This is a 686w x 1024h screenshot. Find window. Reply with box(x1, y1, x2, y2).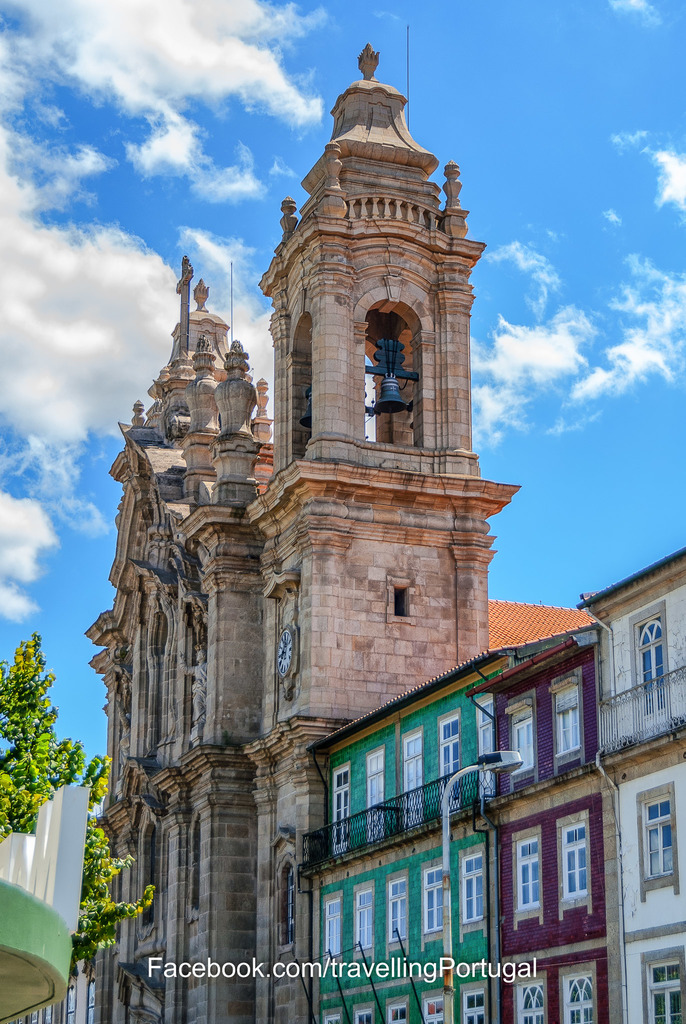
box(322, 889, 342, 972).
